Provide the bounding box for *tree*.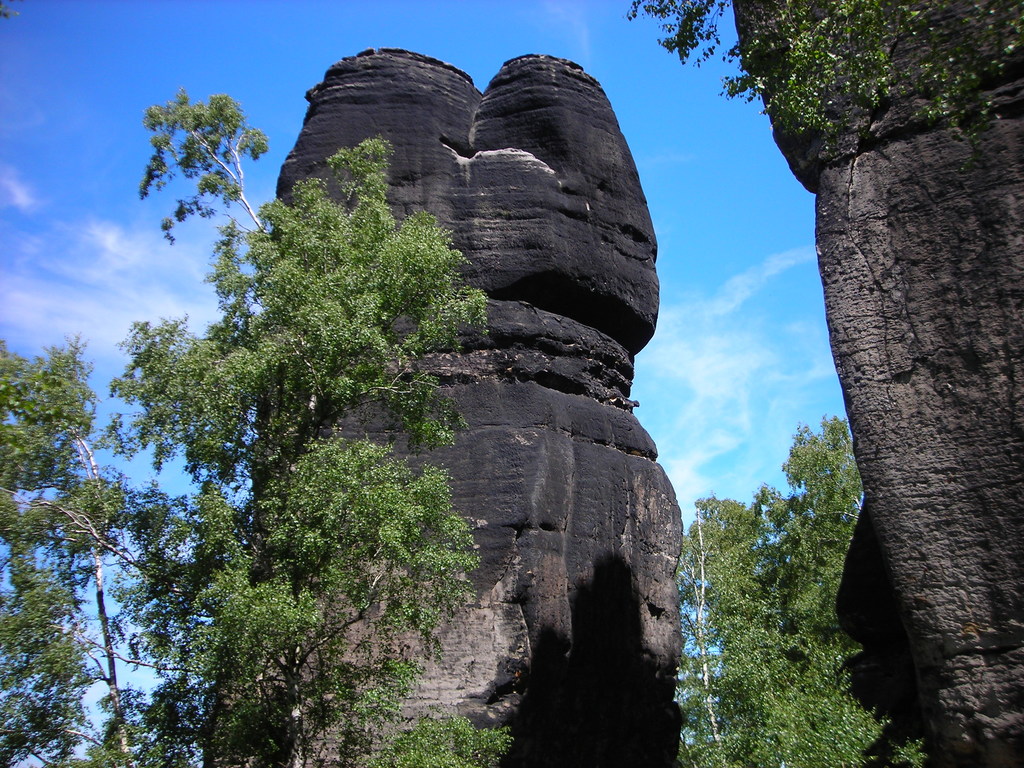
0/342/202/767.
